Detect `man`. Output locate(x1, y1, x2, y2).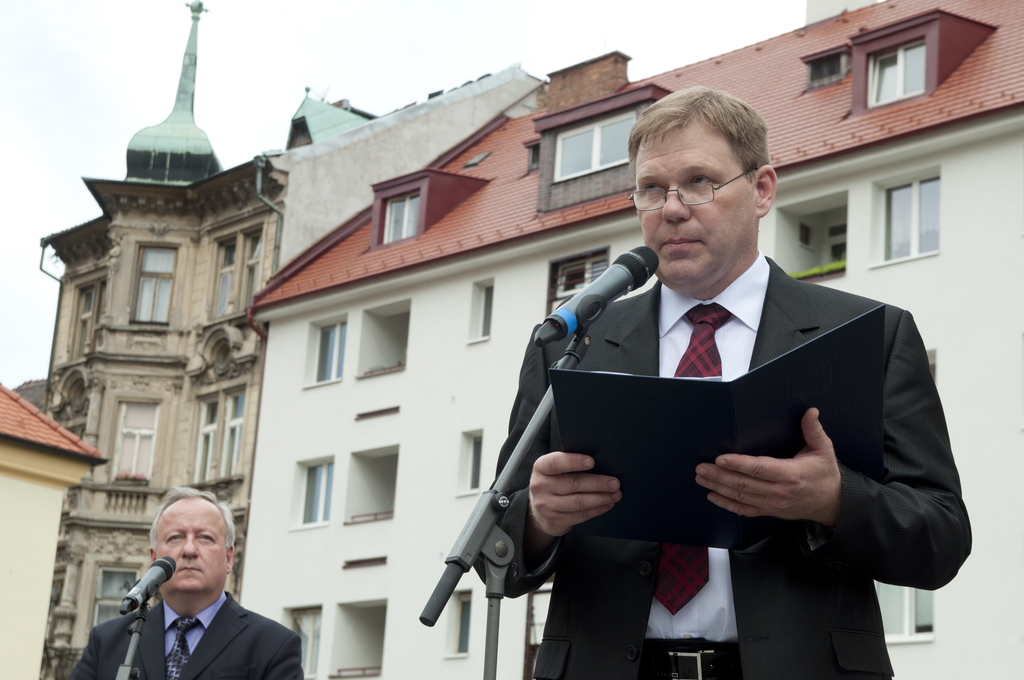
locate(443, 119, 927, 632).
